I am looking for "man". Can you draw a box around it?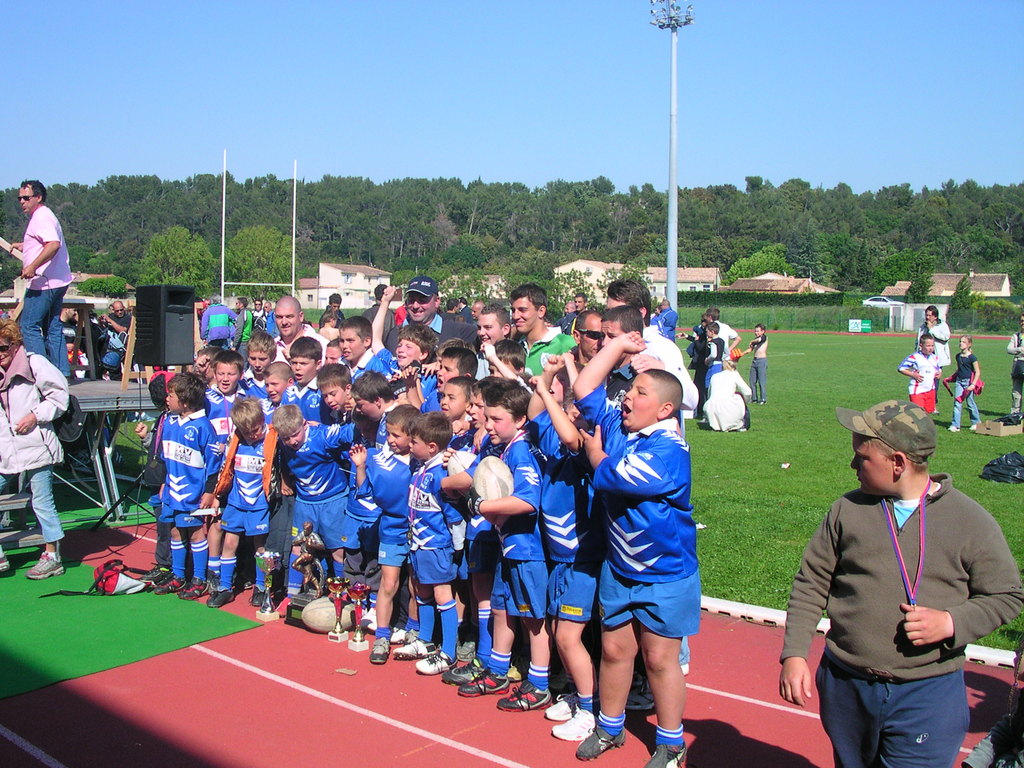
Sure, the bounding box is {"x1": 449, "y1": 296, "x2": 469, "y2": 333}.
